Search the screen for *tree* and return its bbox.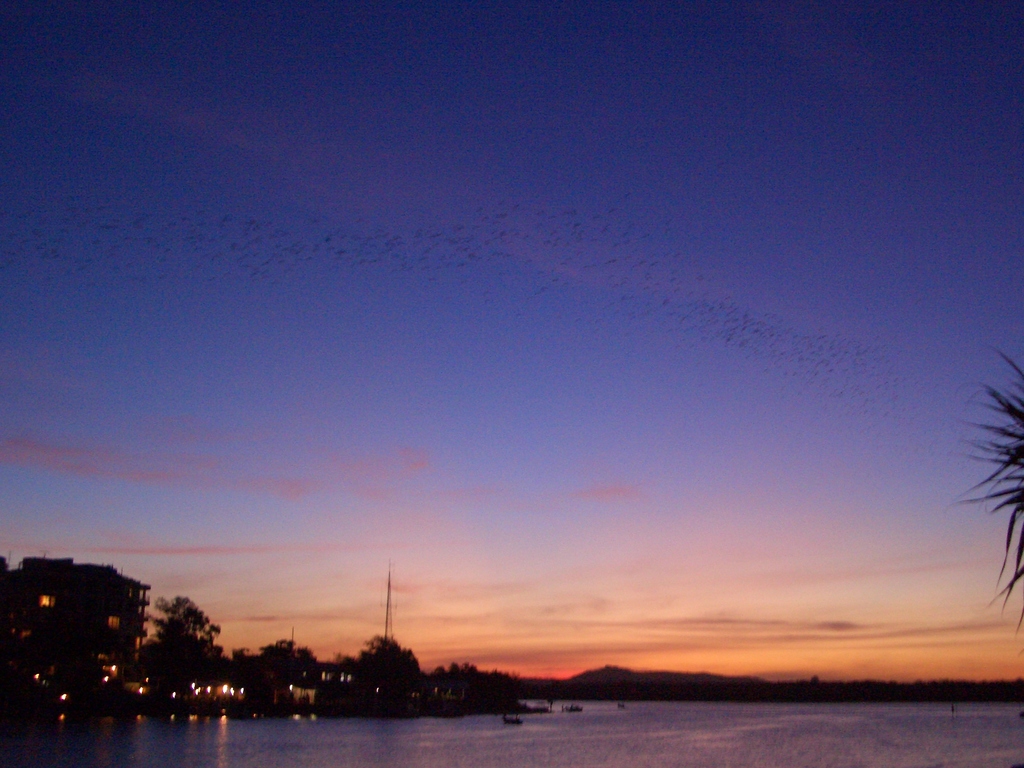
Found: box=[353, 632, 420, 675].
